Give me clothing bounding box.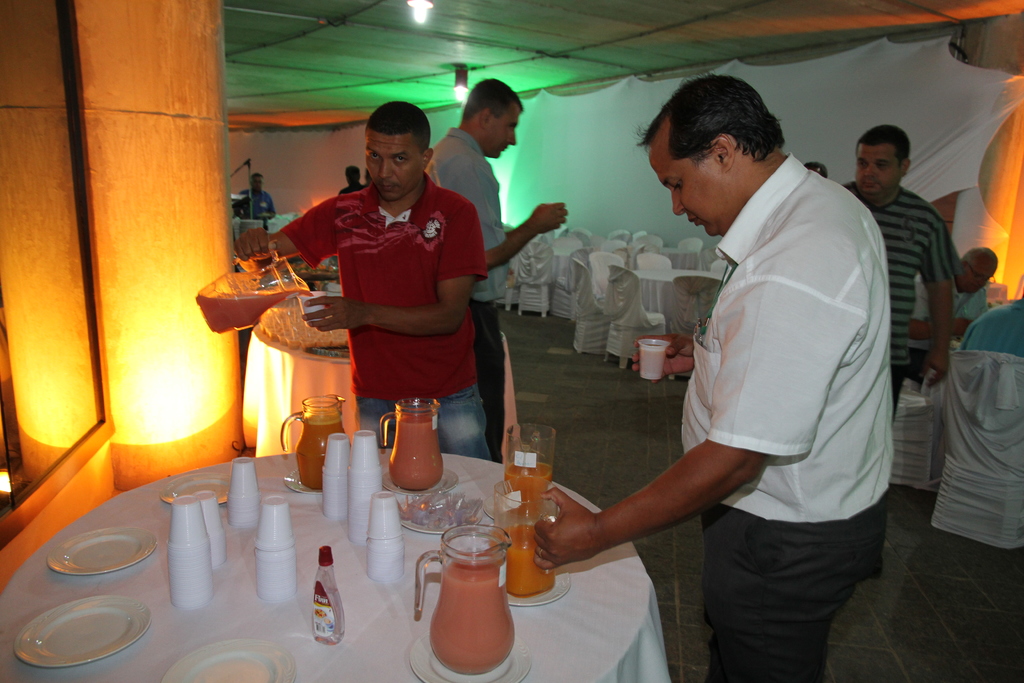
region(424, 120, 514, 459).
